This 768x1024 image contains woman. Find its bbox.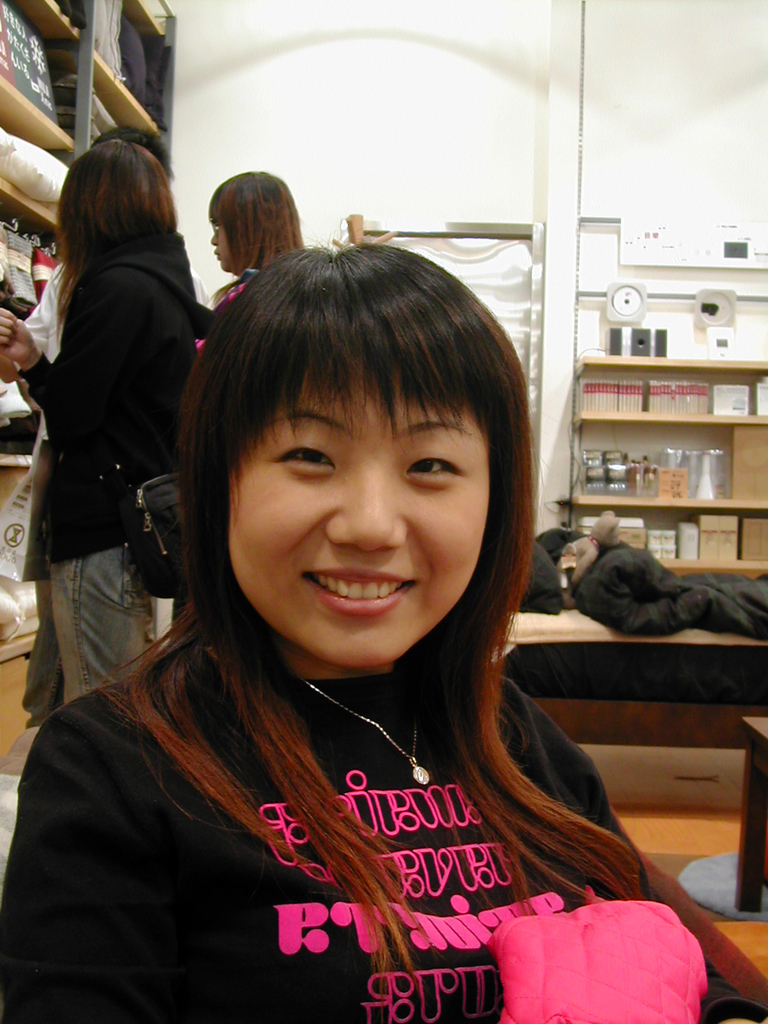
box(0, 140, 200, 703).
